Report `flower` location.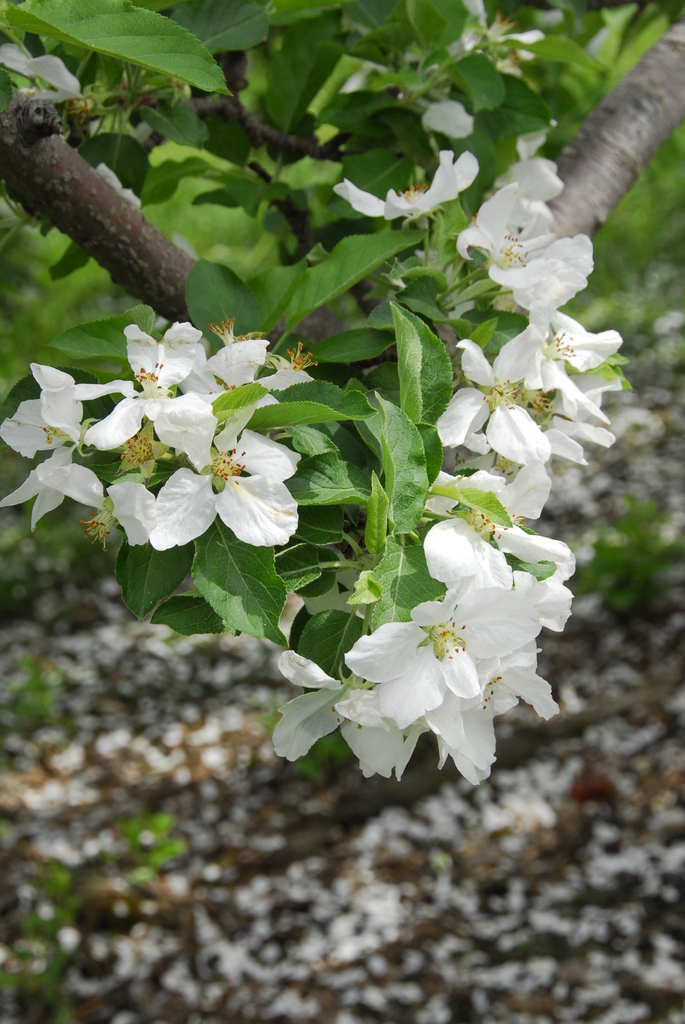
Report: detection(434, 317, 601, 471).
